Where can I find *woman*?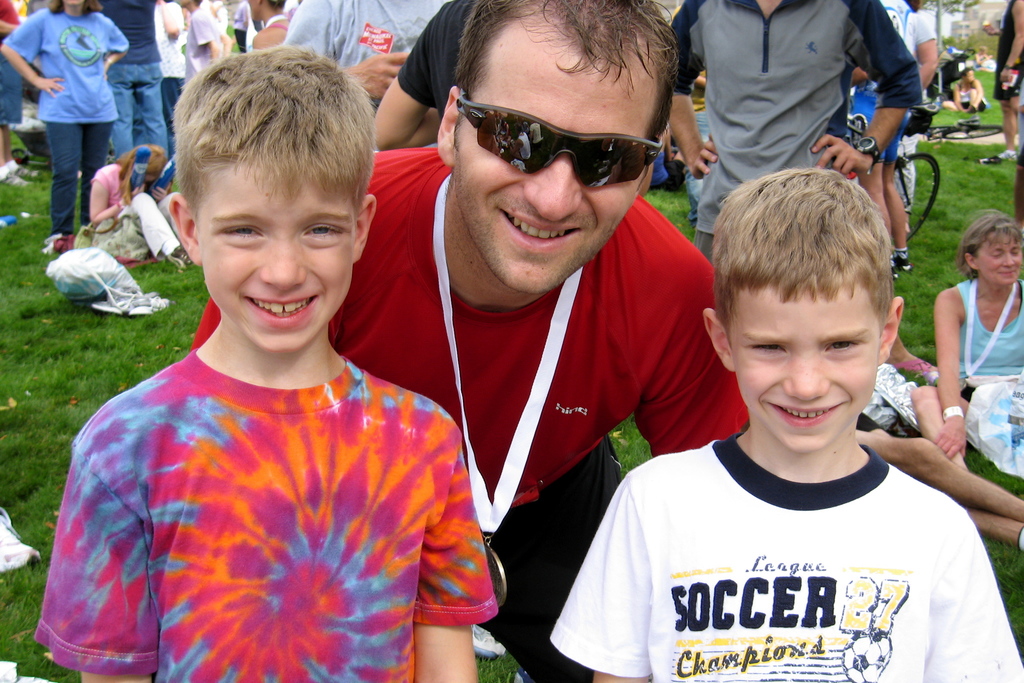
You can find it at locate(927, 184, 1023, 504).
